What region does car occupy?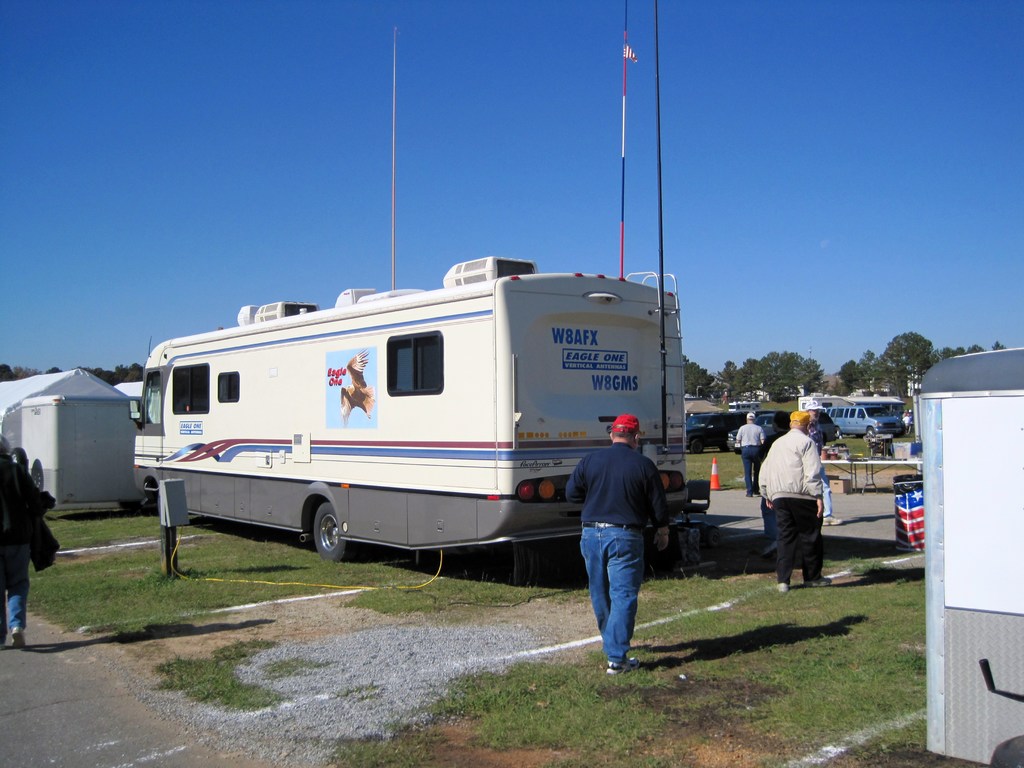
detection(730, 410, 794, 448).
